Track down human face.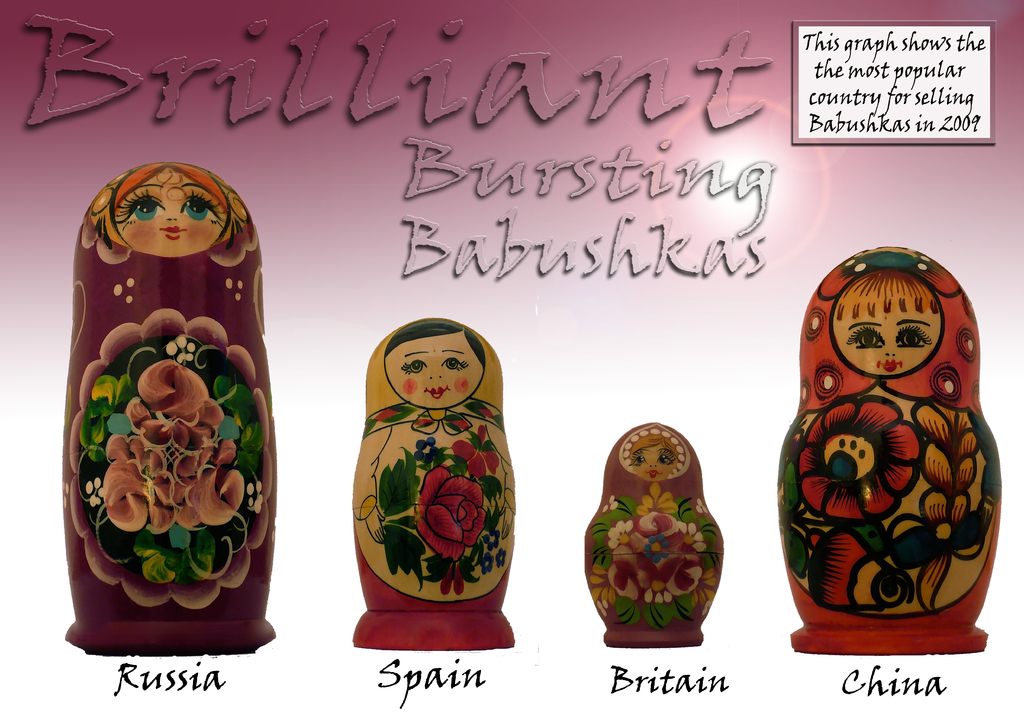
Tracked to (116,162,227,261).
